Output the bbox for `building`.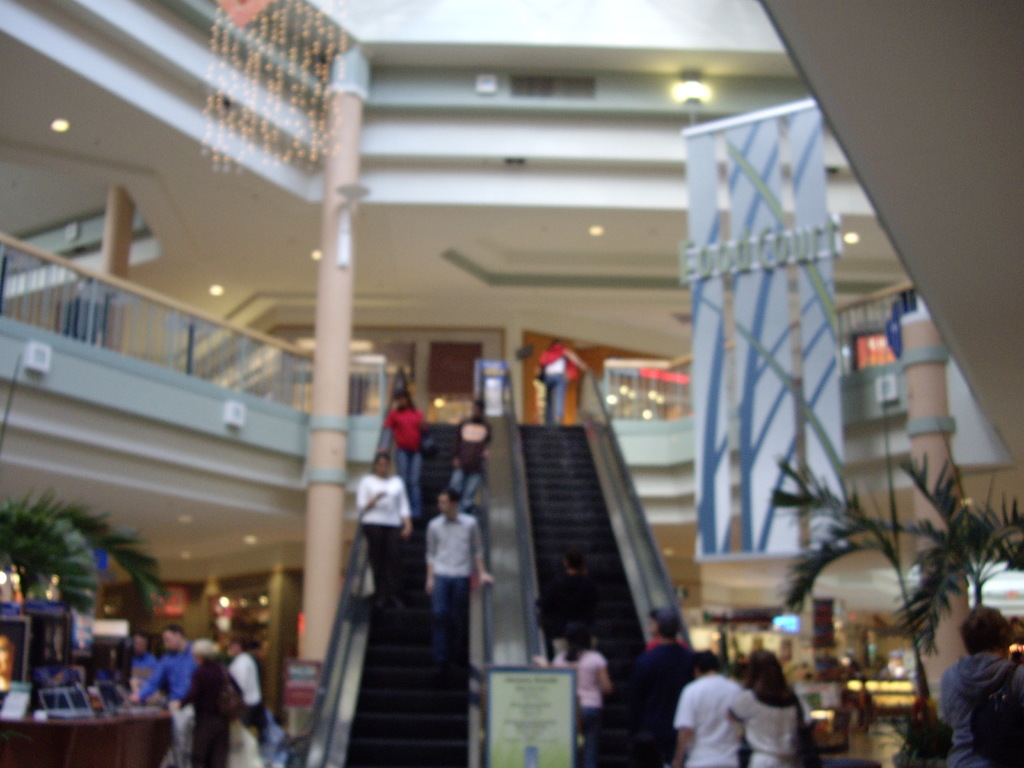
(x1=0, y1=0, x2=1023, y2=767).
